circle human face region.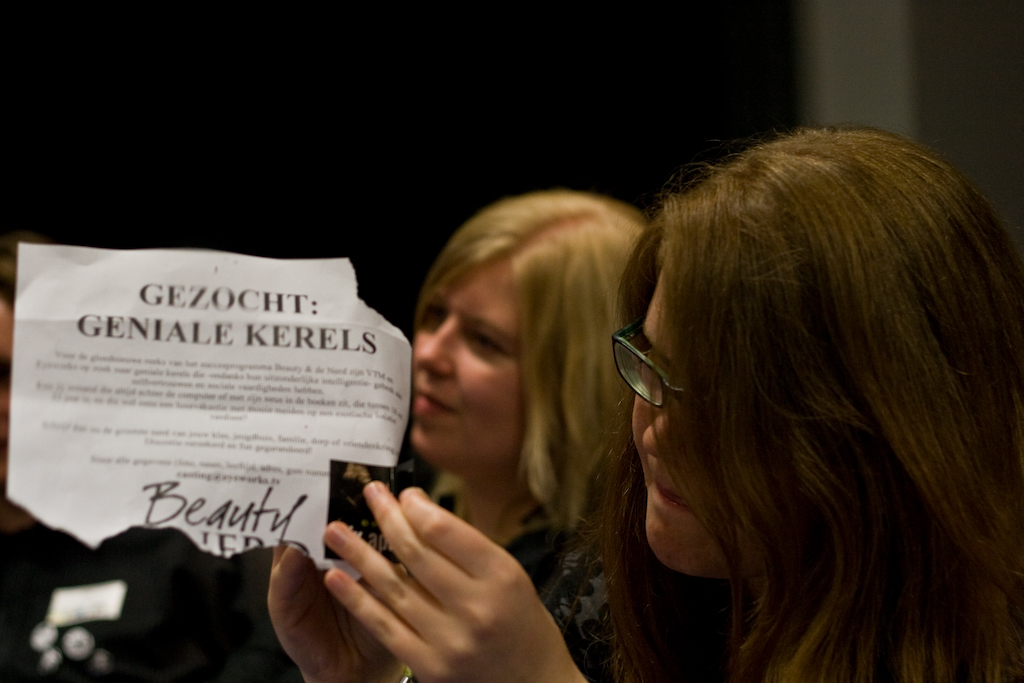
Region: box(410, 245, 518, 477).
